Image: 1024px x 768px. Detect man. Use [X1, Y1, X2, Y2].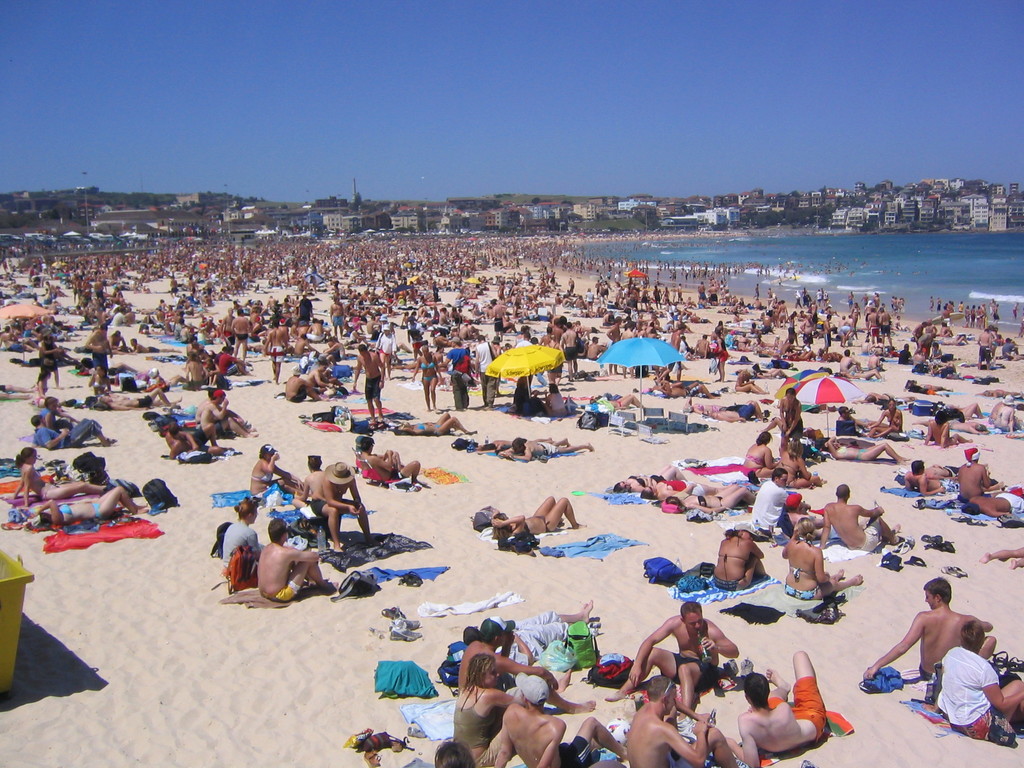
[993, 300, 1002, 325].
